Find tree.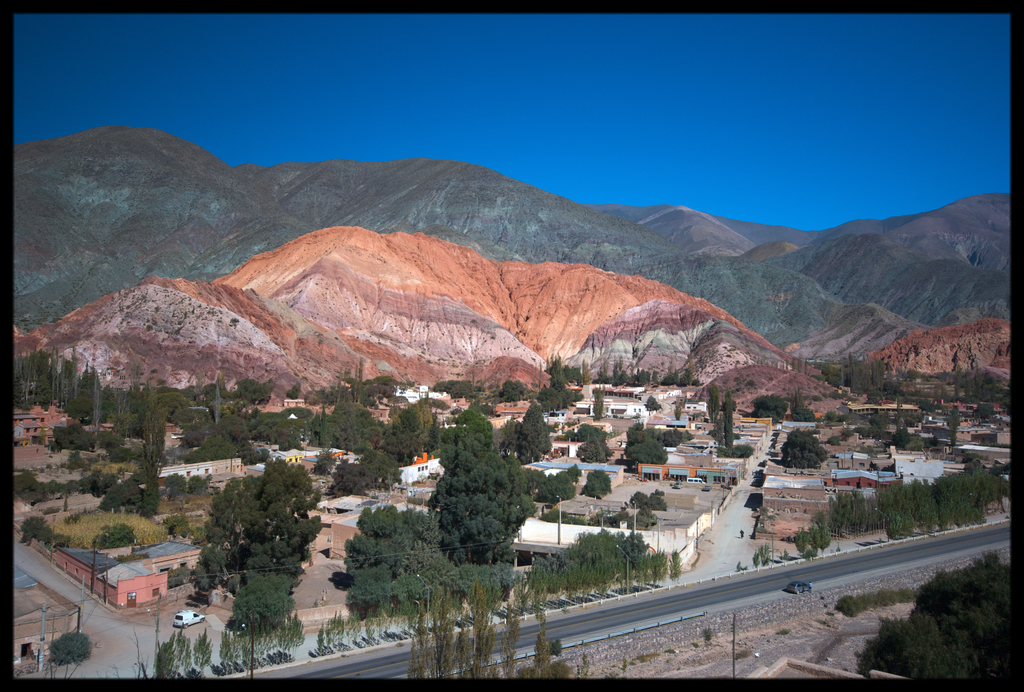
bbox(388, 575, 426, 615).
